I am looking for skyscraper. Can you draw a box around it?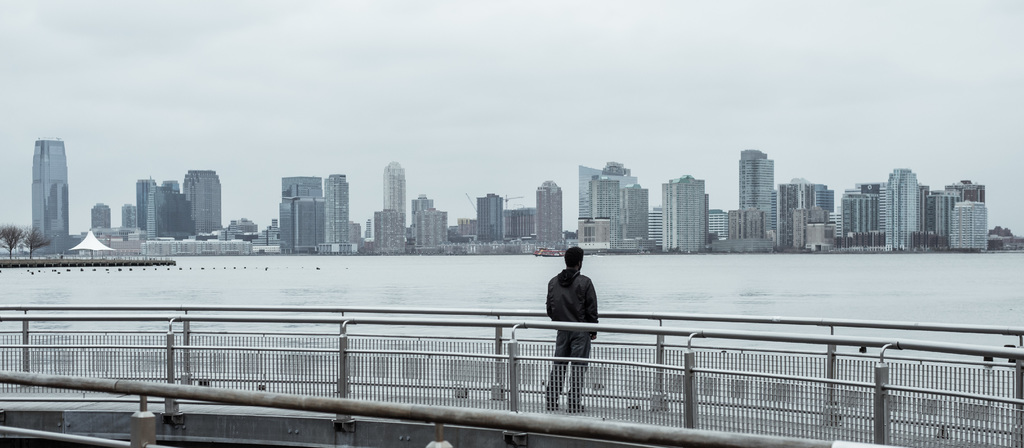
Sure, the bounding box is bbox=[478, 189, 511, 241].
